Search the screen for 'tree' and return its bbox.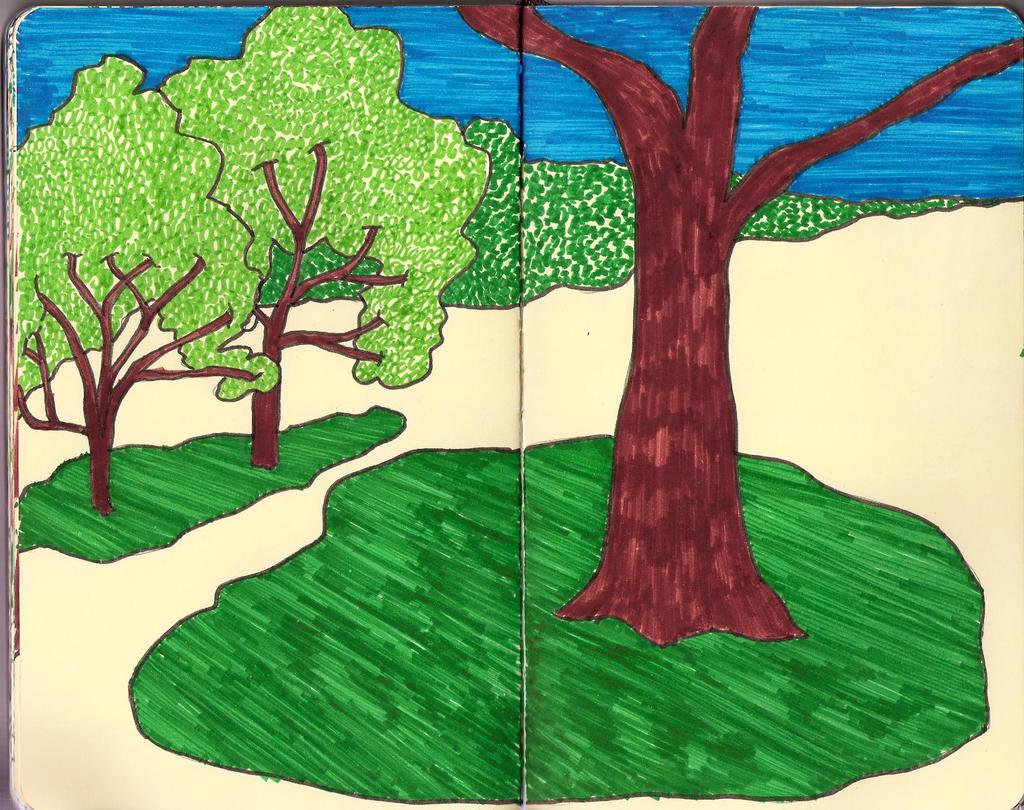
Found: box(19, 0, 1023, 710).
